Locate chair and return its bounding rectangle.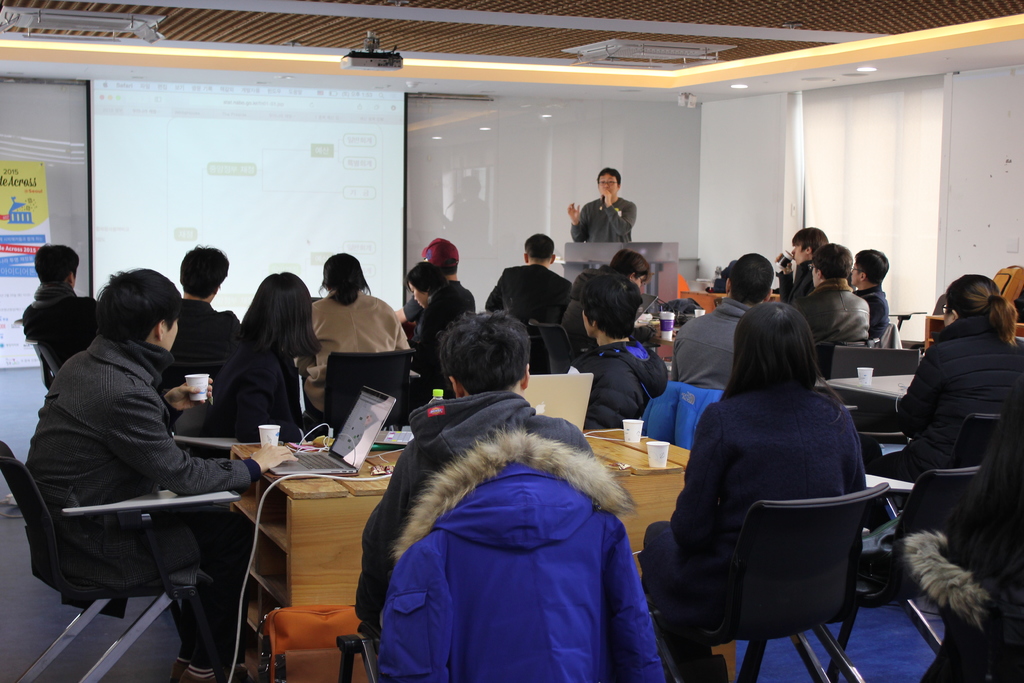
825,468,977,682.
